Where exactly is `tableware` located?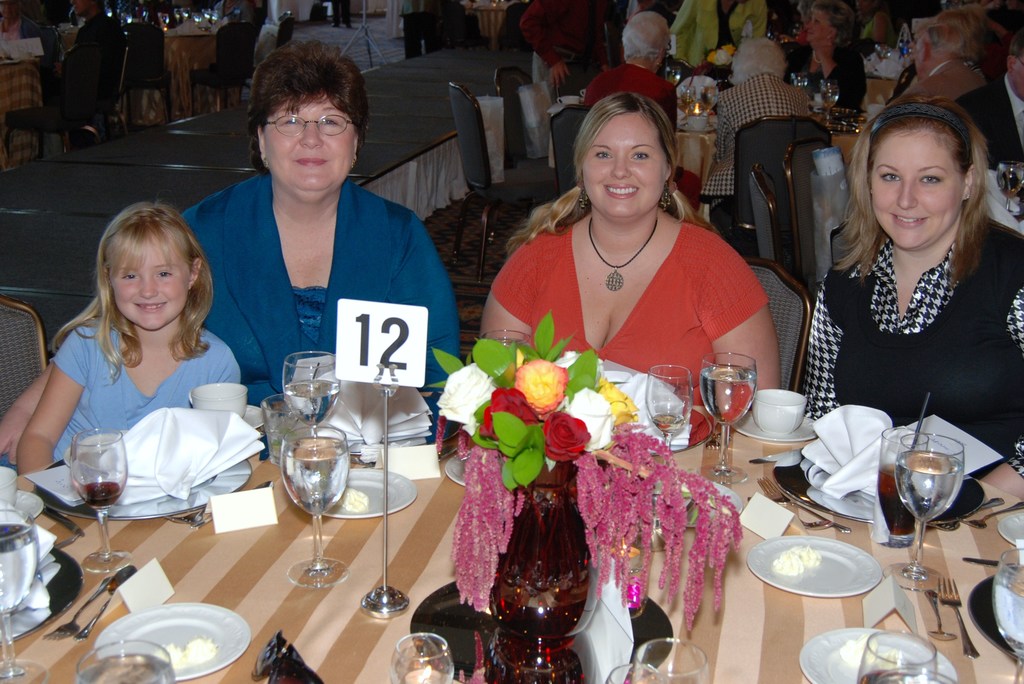
Its bounding box is select_region(434, 318, 748, 683).
